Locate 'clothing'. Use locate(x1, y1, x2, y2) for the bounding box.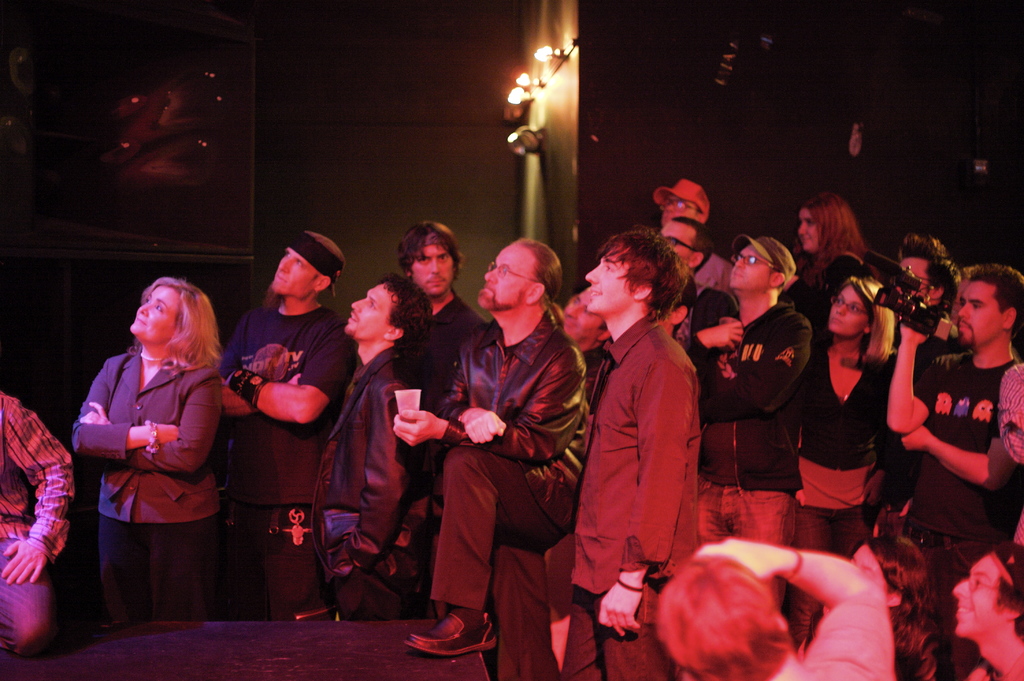
locate(808, 614, 950, 680).
